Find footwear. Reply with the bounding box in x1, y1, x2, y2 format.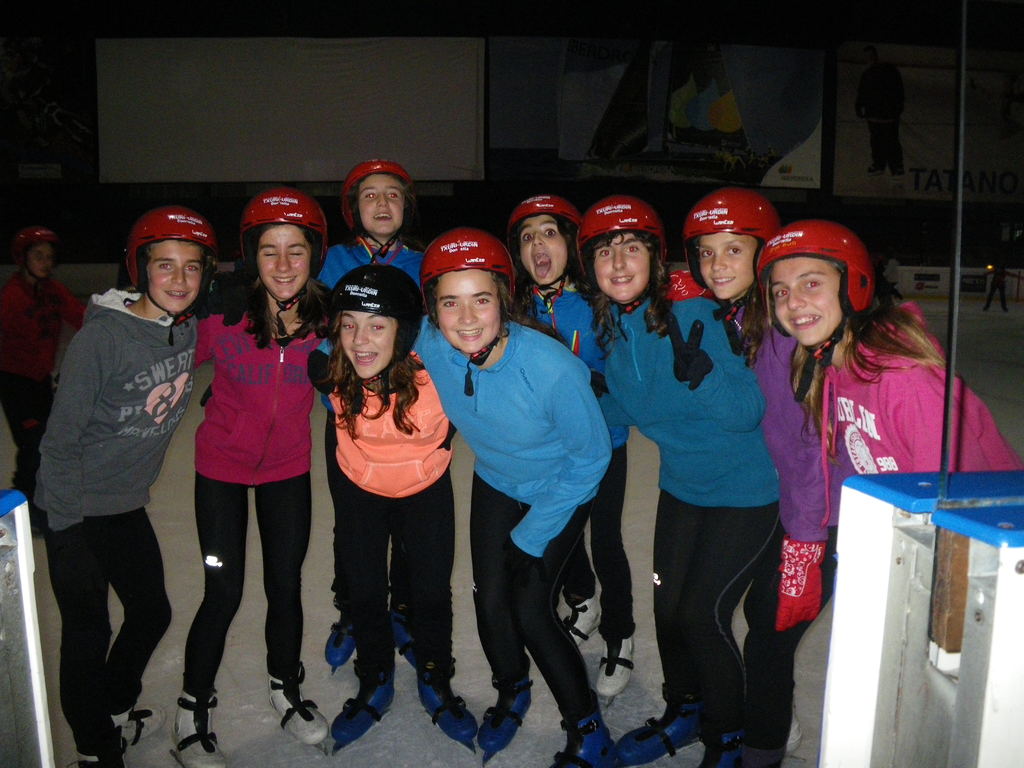
707, 710, 744, 767.
